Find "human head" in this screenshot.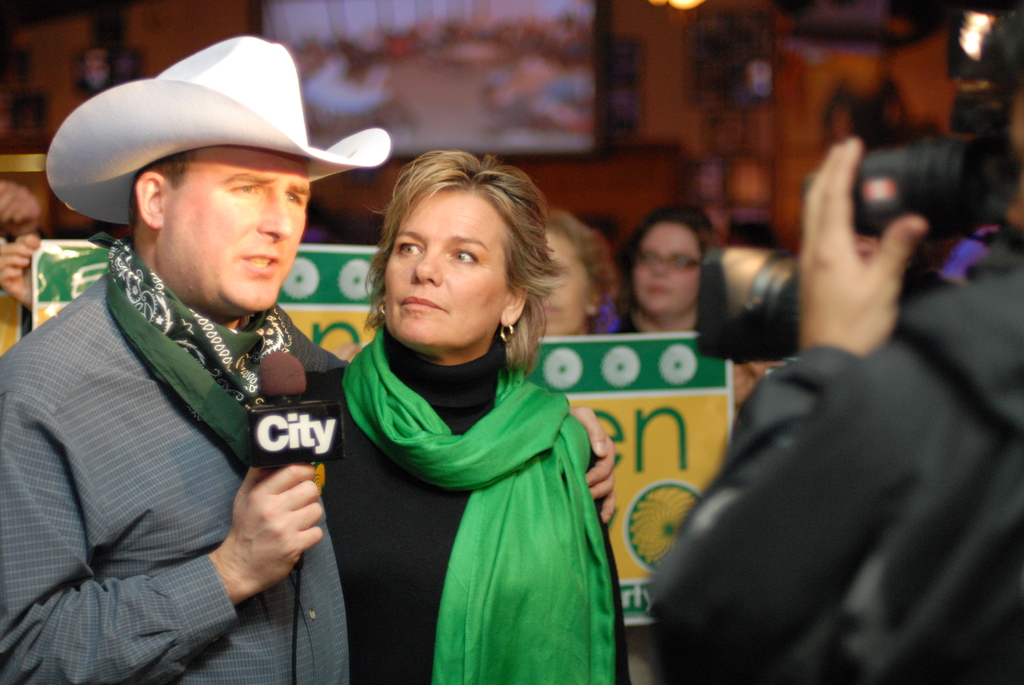
The bounding box for "human head" is (133,148,312,320).
